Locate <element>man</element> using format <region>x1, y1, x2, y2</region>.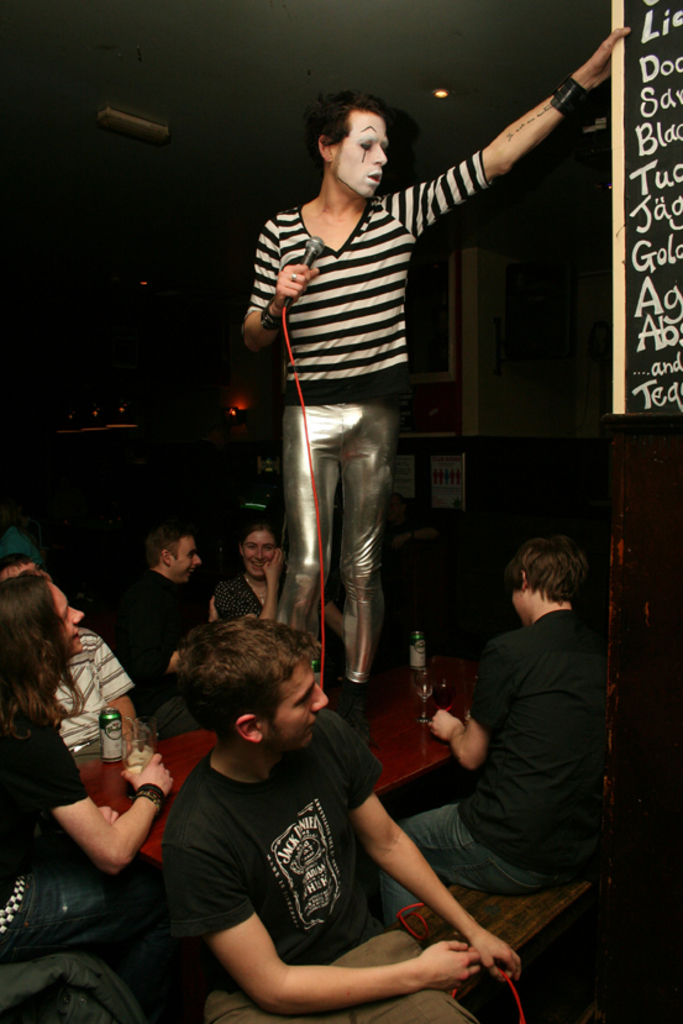
<region>366, 540, 618, 938</region>.
